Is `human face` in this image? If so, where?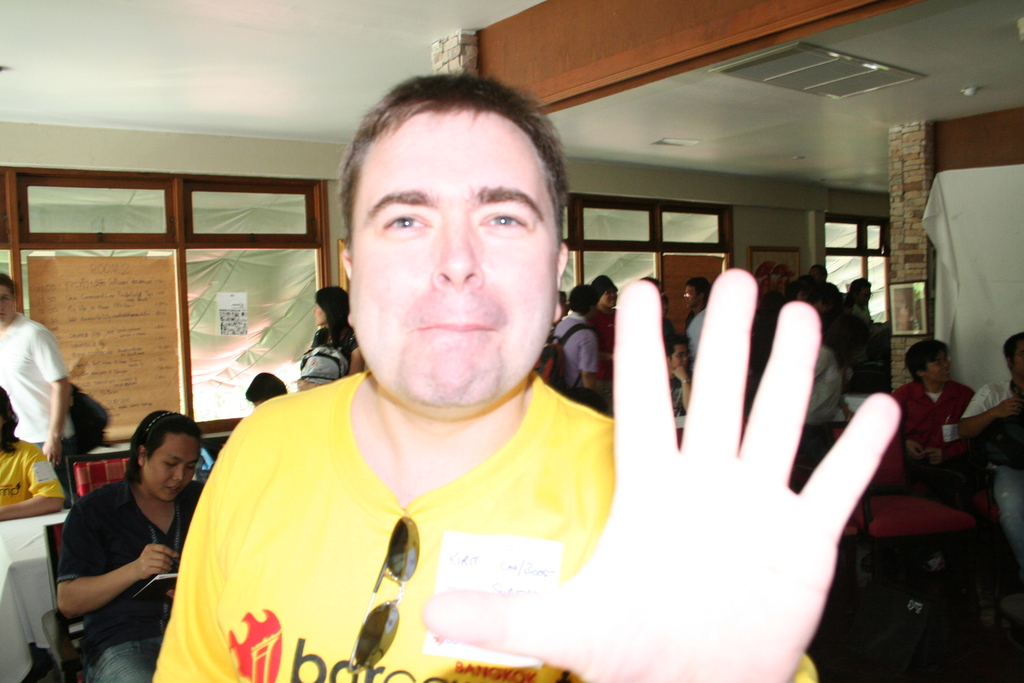
Yes, at Rect(354, 110, 555, 411).
